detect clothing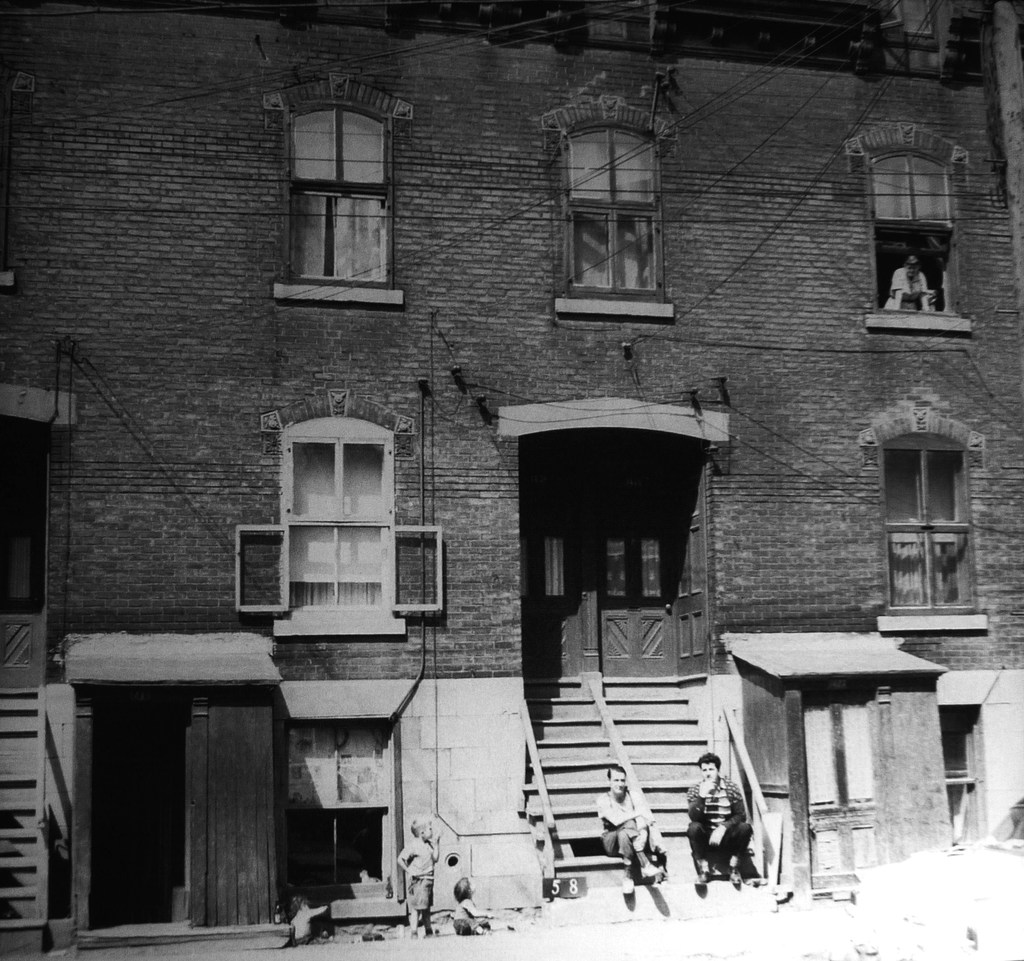
(x1=400, y1=839, x2=436, y2=878)
